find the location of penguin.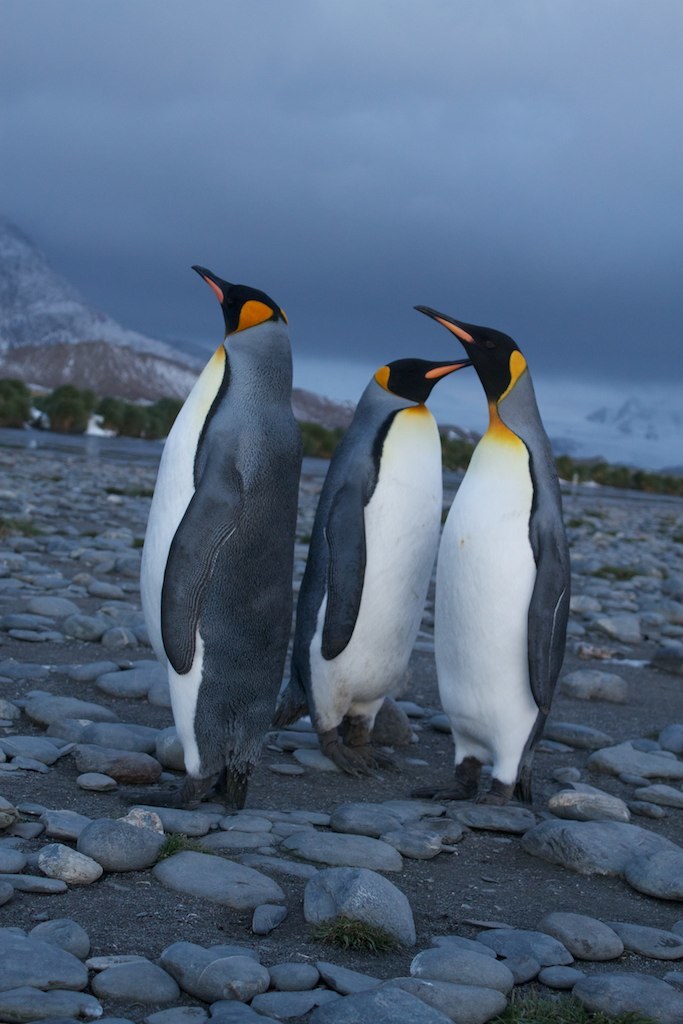
Location: {"left": 134, "top": 260, "right": 311, "bottom": 817}.
